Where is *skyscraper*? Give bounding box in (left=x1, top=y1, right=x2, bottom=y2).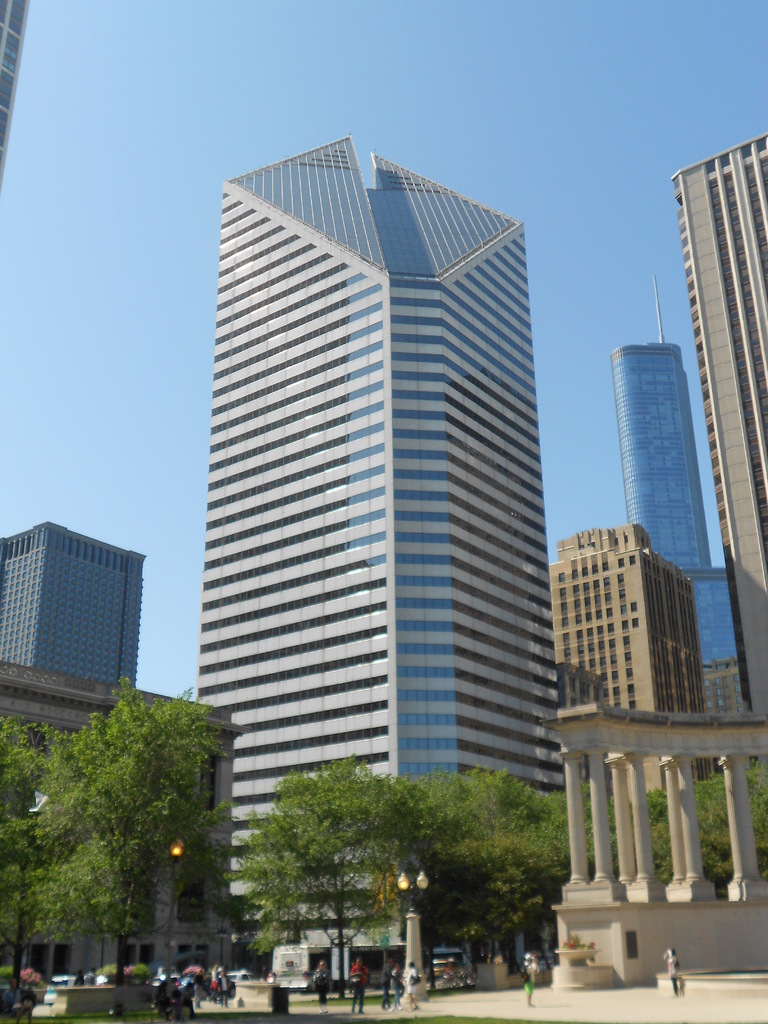
(left=186, top=132, right=566, bottom=883).
